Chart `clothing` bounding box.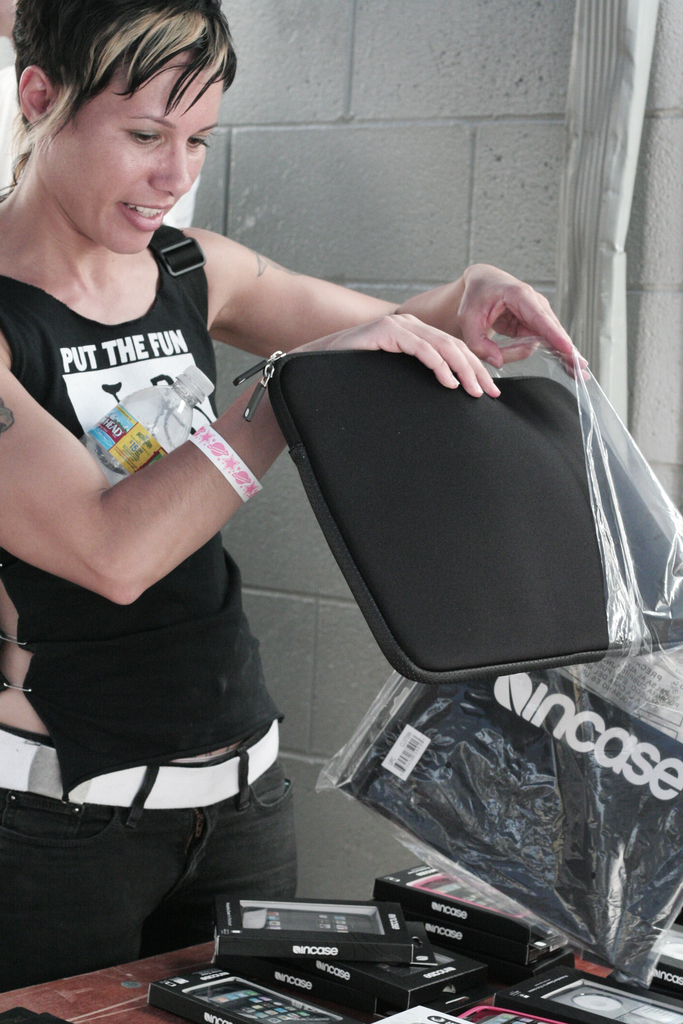
Charted: bbox(31, 143, 379, 955).
